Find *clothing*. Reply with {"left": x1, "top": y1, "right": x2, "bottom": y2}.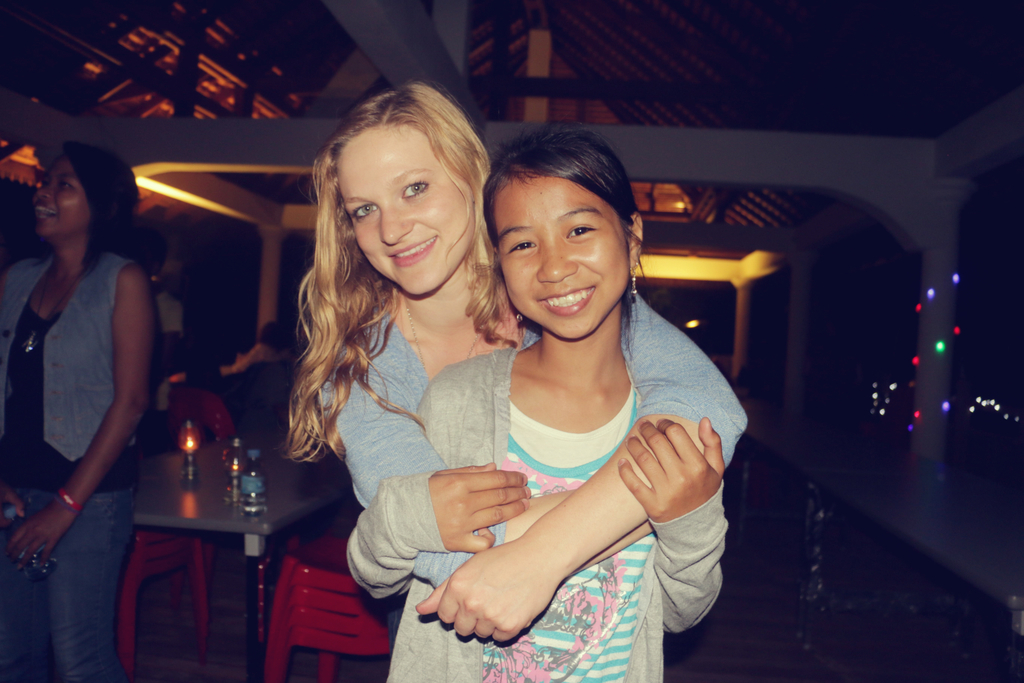
{"left": 22, "top": 192, "right": 162, "bottom": 613}.
